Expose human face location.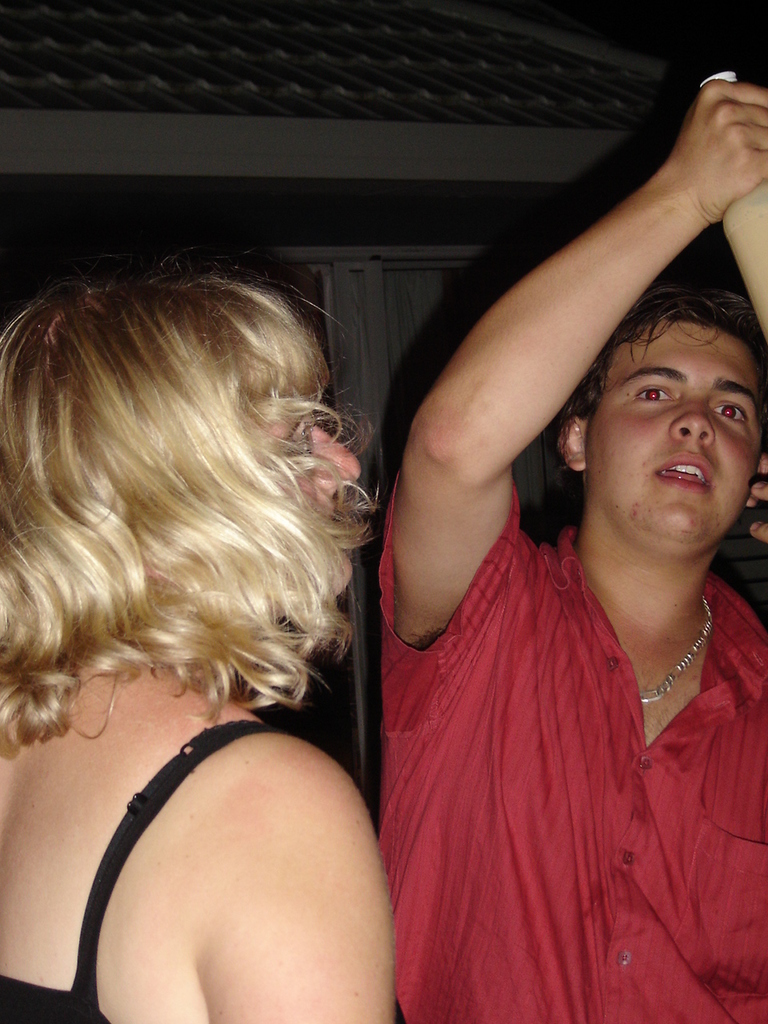
Exposed at (590,313,764,546).
